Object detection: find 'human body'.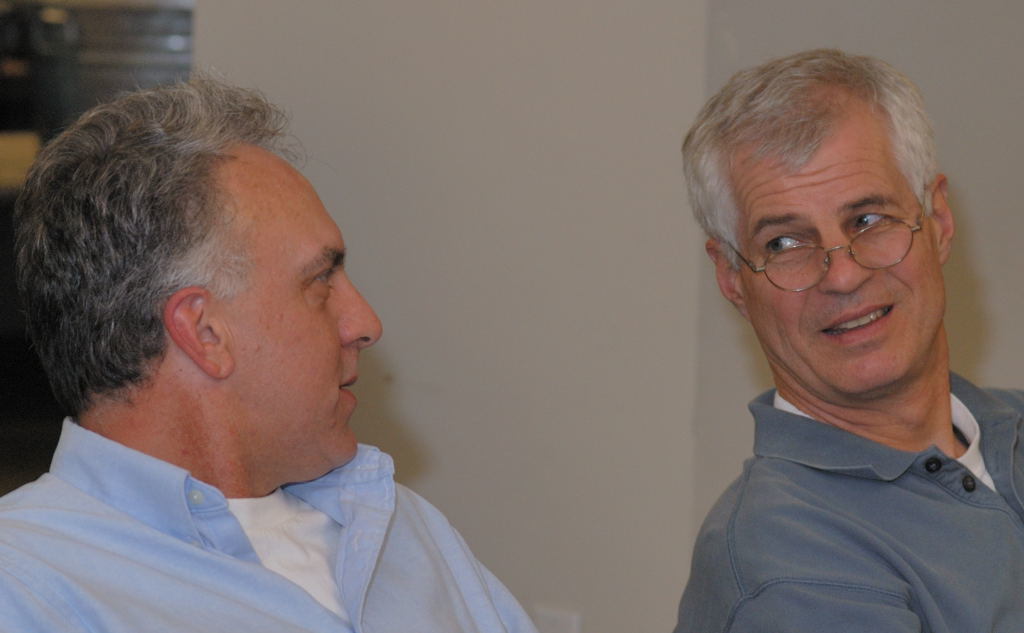
select_region(683, 51, 1023, 632).
